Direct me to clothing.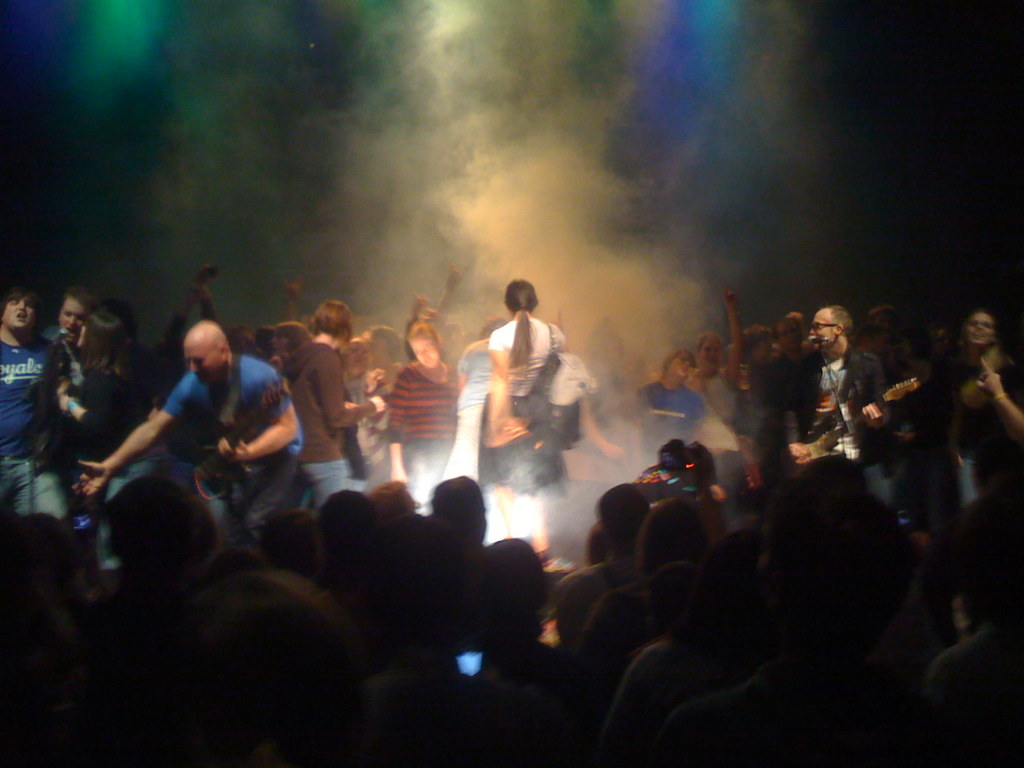
Direction: <bbox>781, 343, 882, 476</bbox>.
